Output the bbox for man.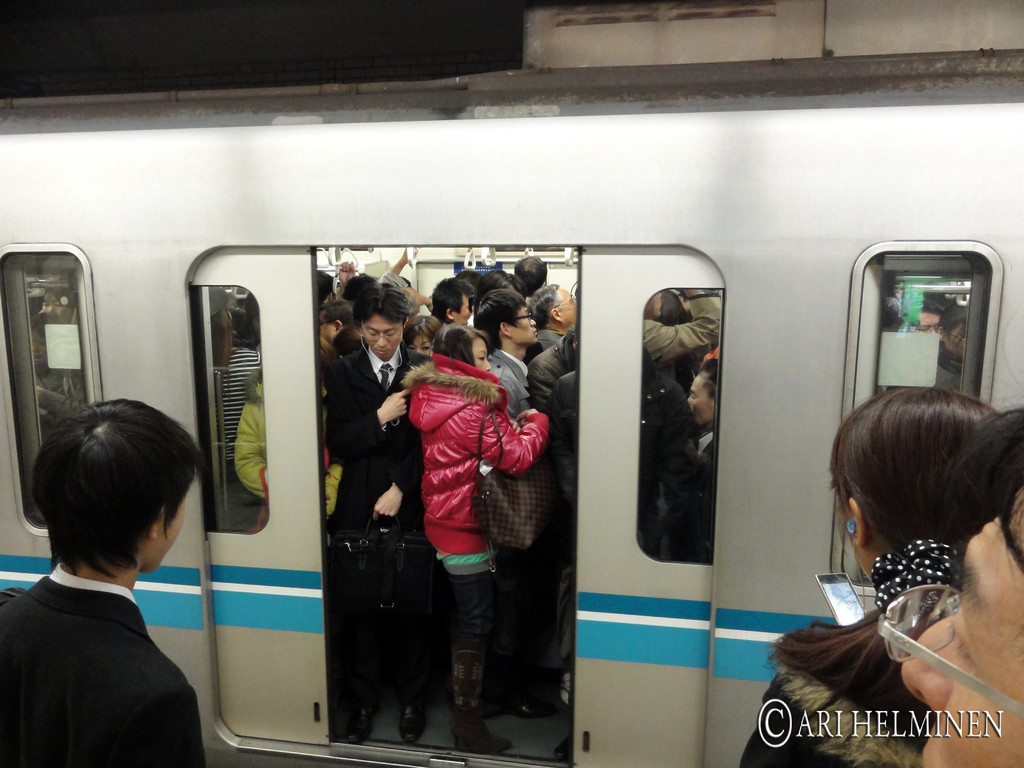
895:404:1023:767.
